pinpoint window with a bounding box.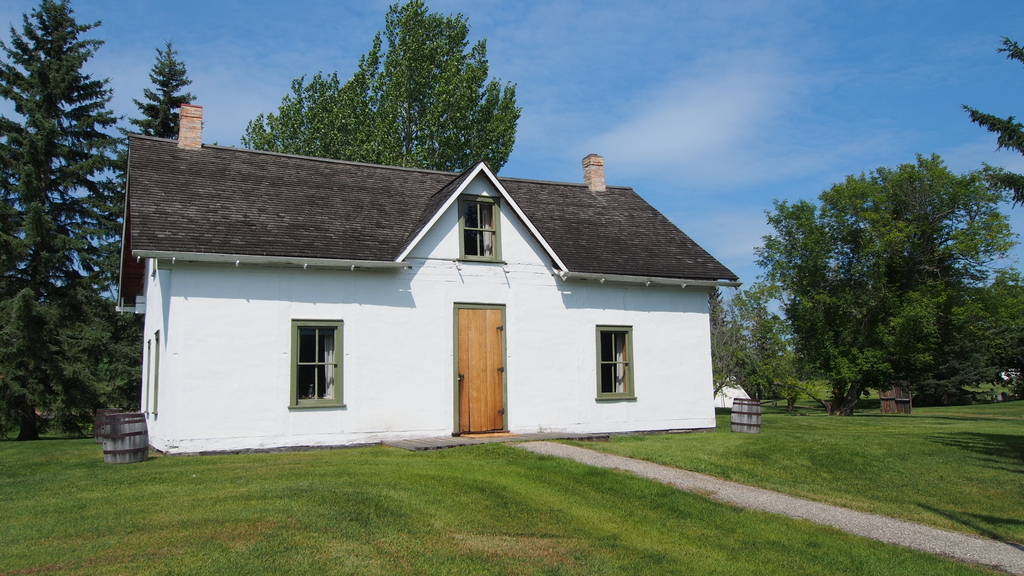
box=[152, 328, 161, 414].
